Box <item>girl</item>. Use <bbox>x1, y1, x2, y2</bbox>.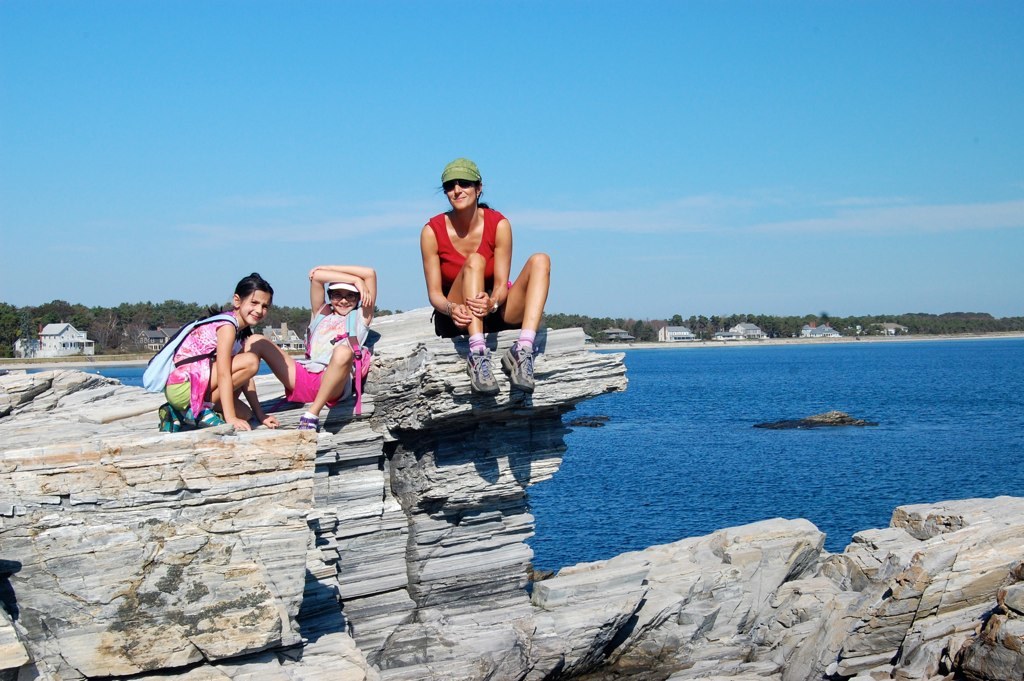
<bbox>248, 271, 371, 430</bbox>.
